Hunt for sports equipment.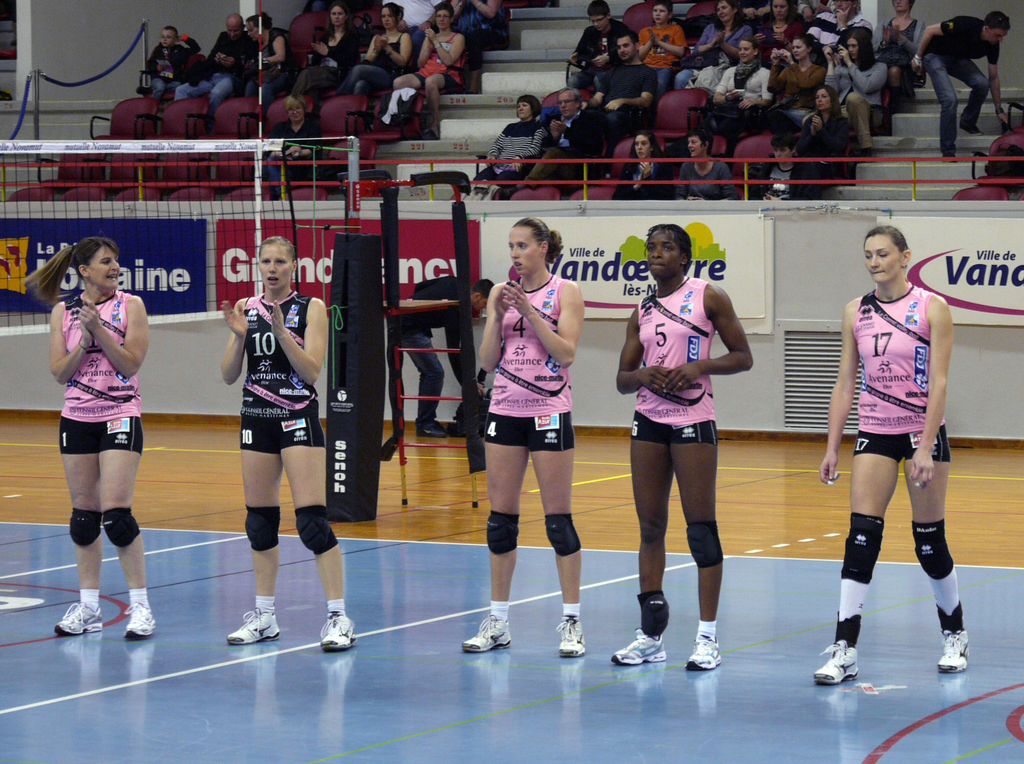
Hunted down at x1=228, y1=609, x2=285, y2=645.
